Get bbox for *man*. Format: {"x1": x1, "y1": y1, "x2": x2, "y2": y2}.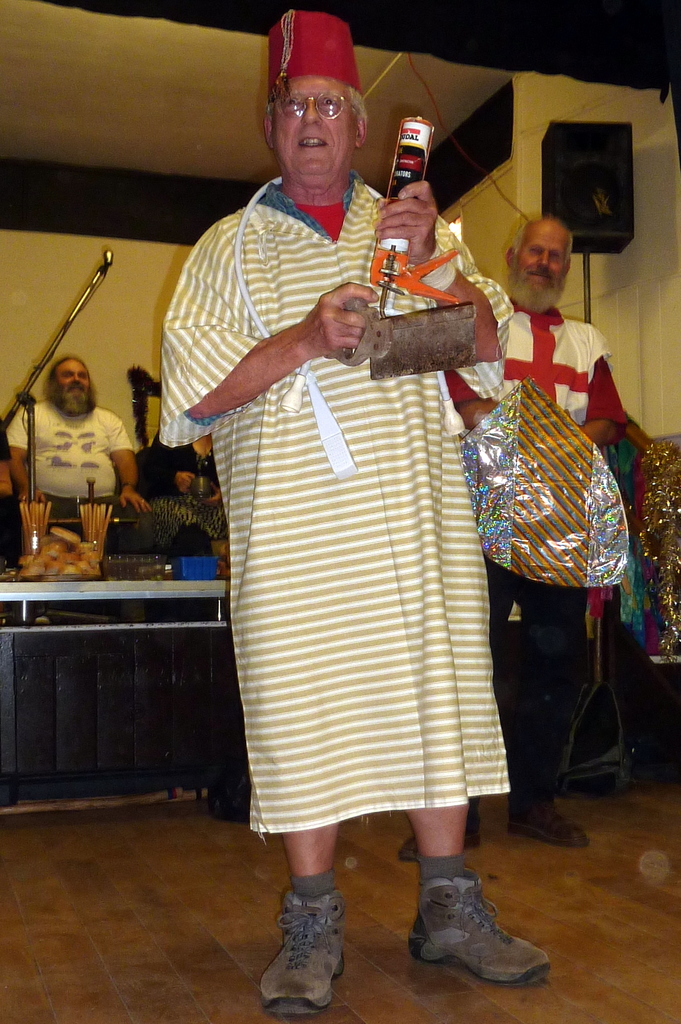
{"x1": 0, "y1": 358, "x2": 145, "y2": 601}.
